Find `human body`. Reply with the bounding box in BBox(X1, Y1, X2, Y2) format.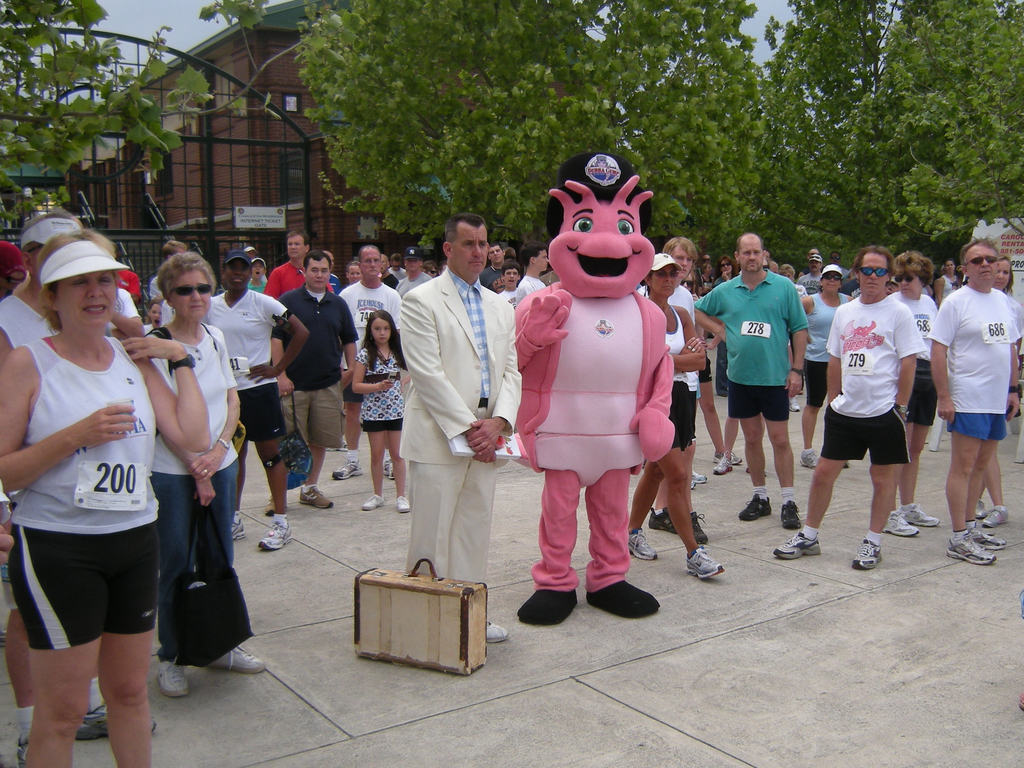
BBox(479, 266, 502, 291).
